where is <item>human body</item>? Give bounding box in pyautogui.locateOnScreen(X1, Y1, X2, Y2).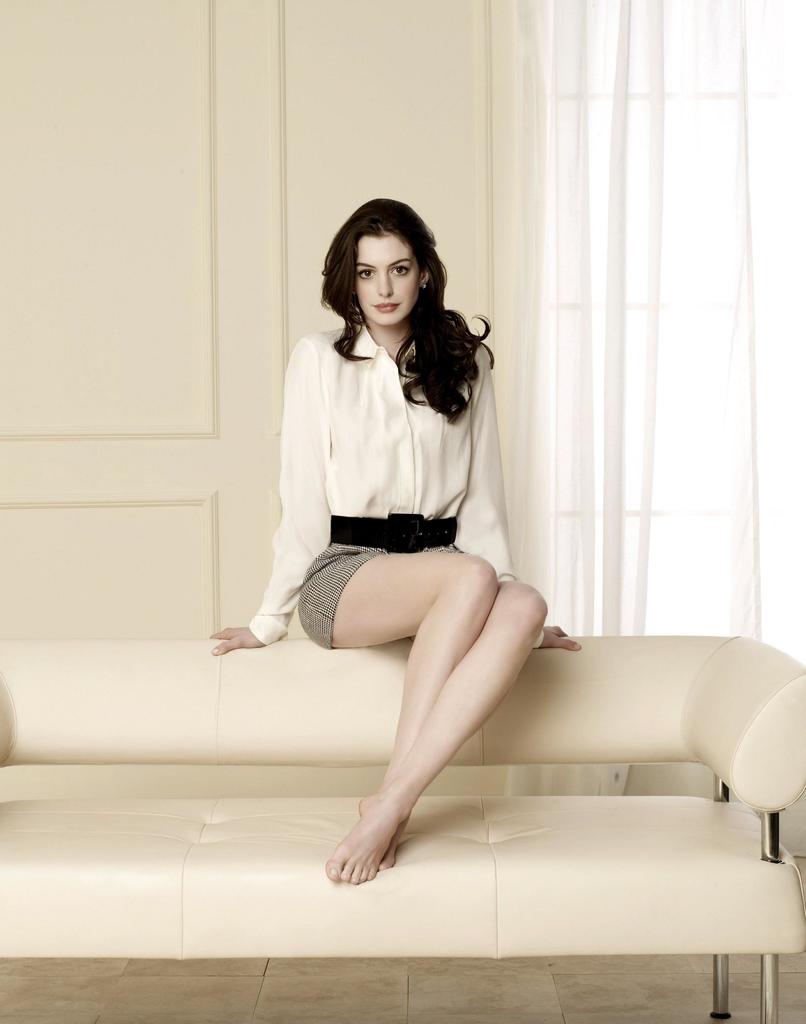
pyautogui.locateOnScreen(229, 204, 558, 916).
